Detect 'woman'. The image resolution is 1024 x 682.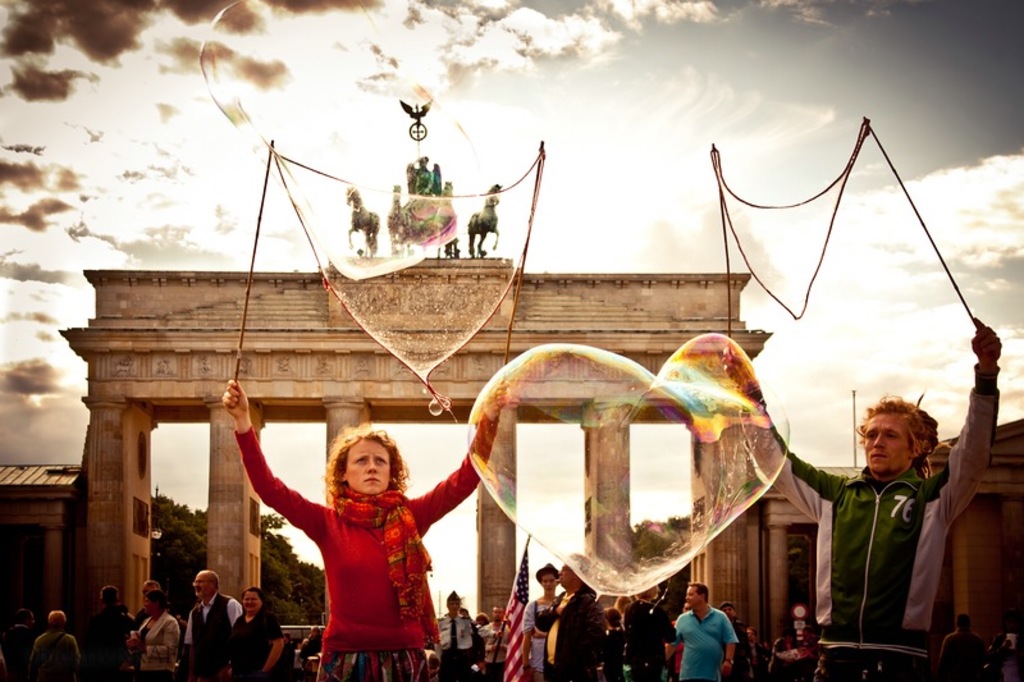
bbox=[228, 587, 285, 681].
